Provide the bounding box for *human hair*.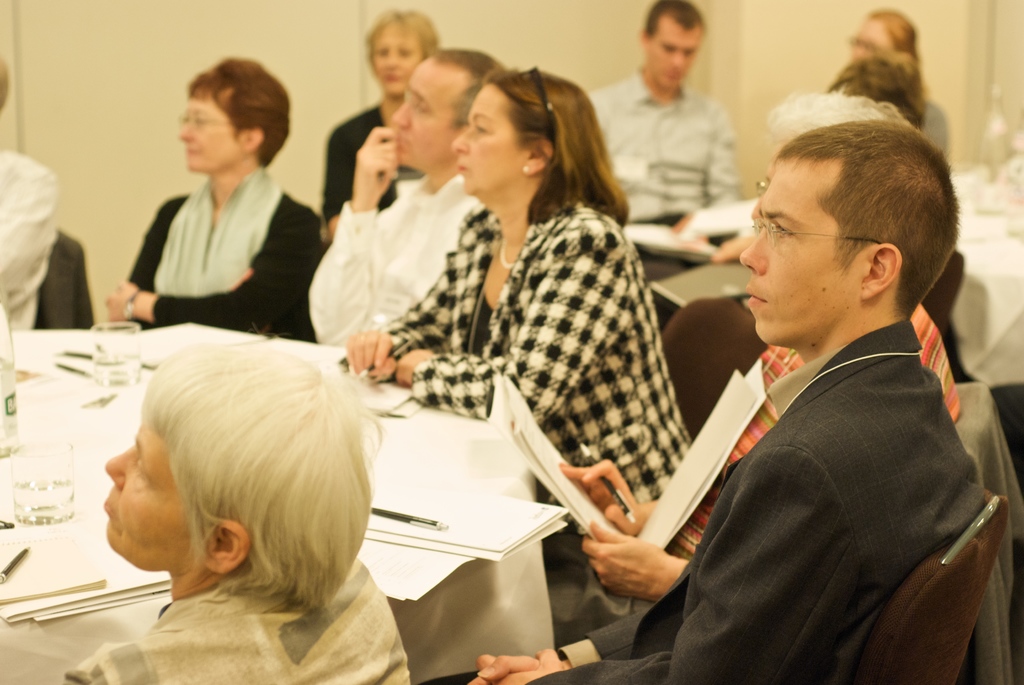
[124, 315, 394, 645].
